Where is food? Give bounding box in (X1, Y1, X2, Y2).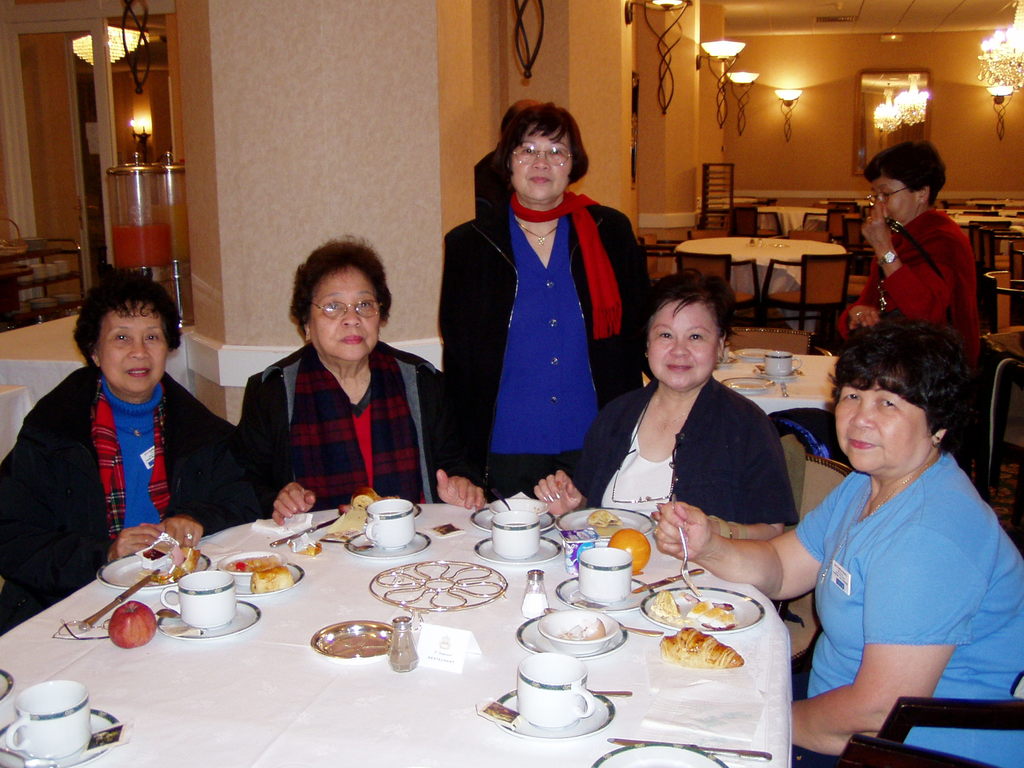
(108, 601, 159, 648).
